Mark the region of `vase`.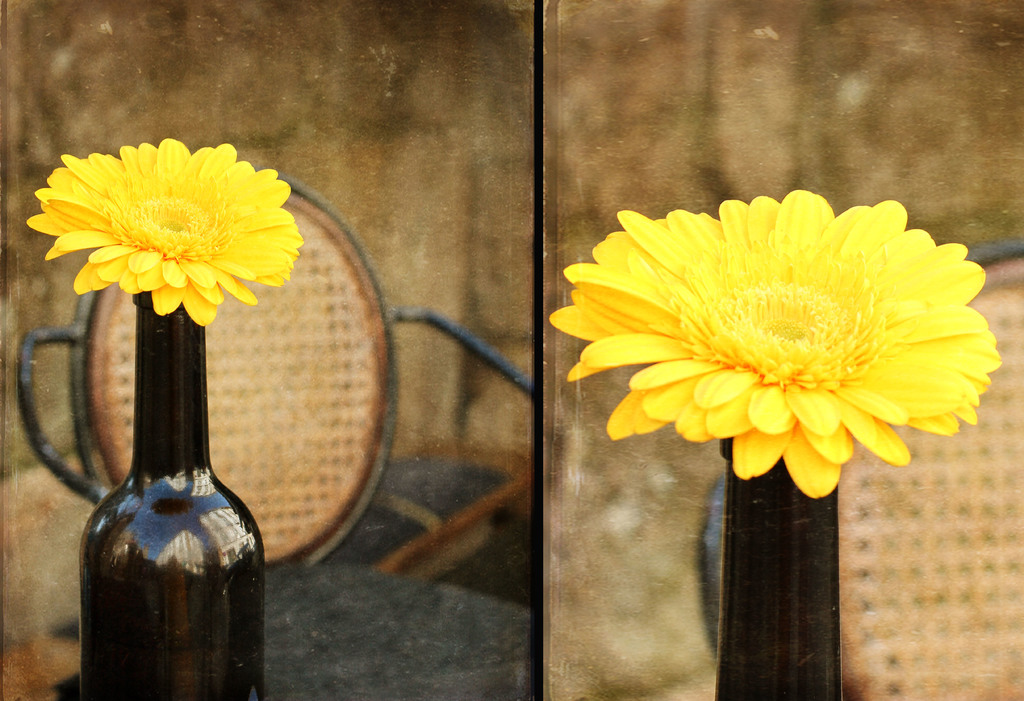
Region: region(710, 431, 845, 700).
